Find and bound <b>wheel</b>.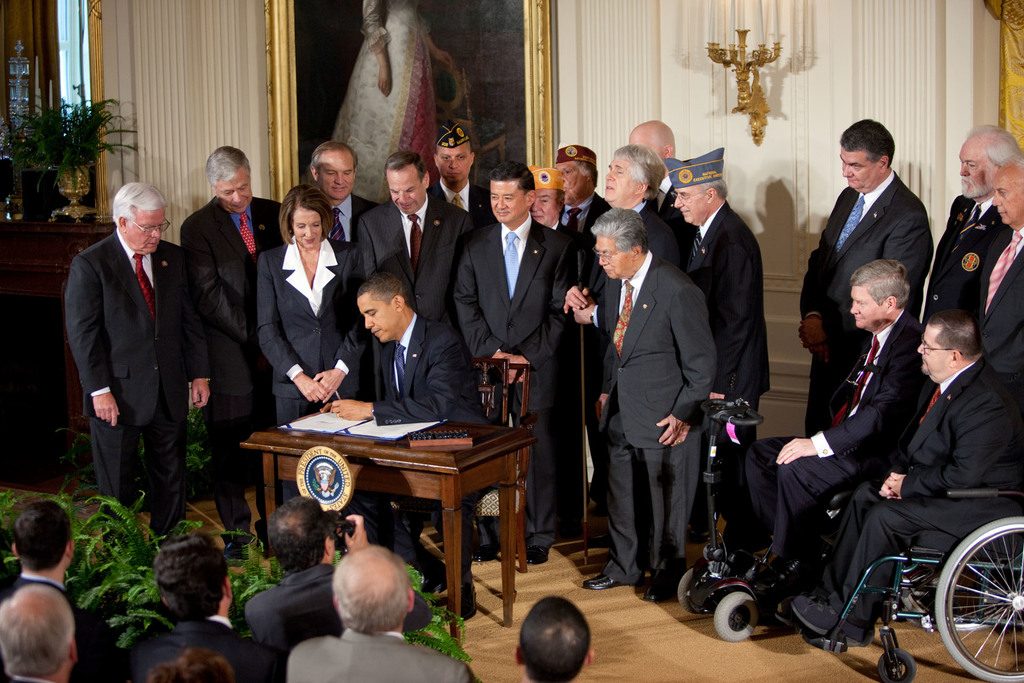
Bound: pyautogui.locateOnScreen(877, 648, 911, 682).
